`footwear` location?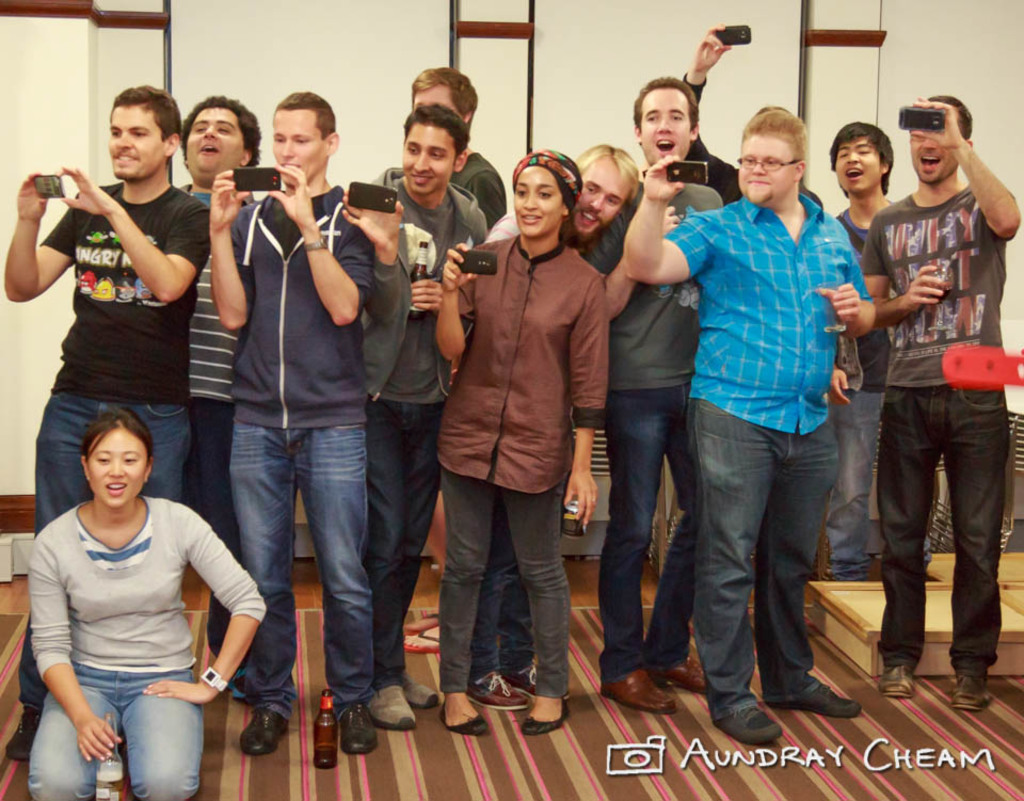
(519, 698, 566, 733)
